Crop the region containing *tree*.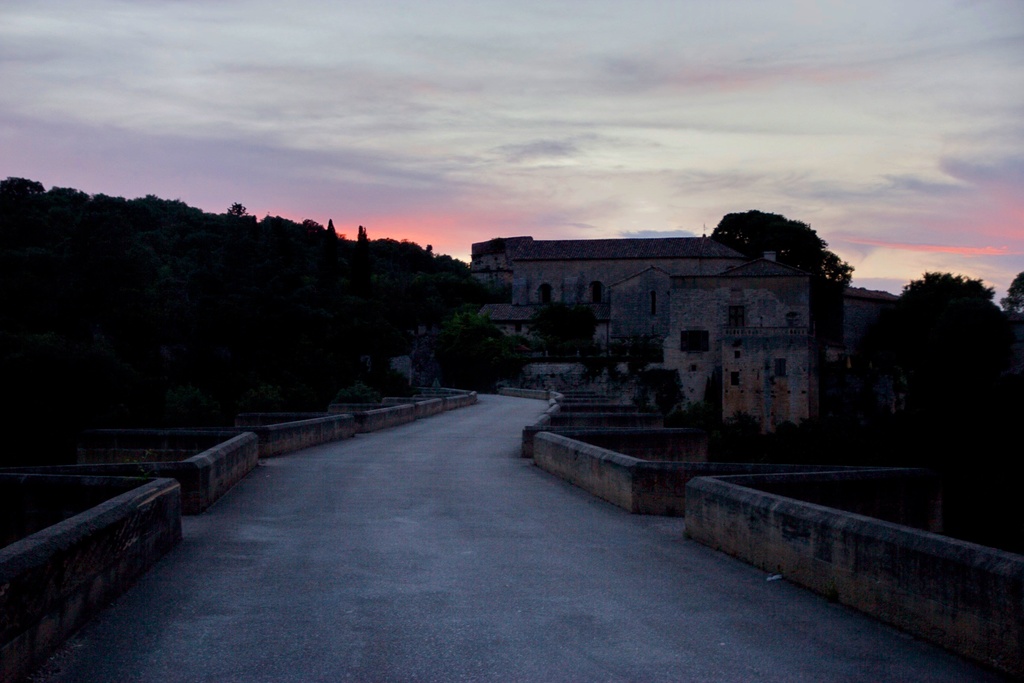
Crop region: region(0, 174, 505, 470).
